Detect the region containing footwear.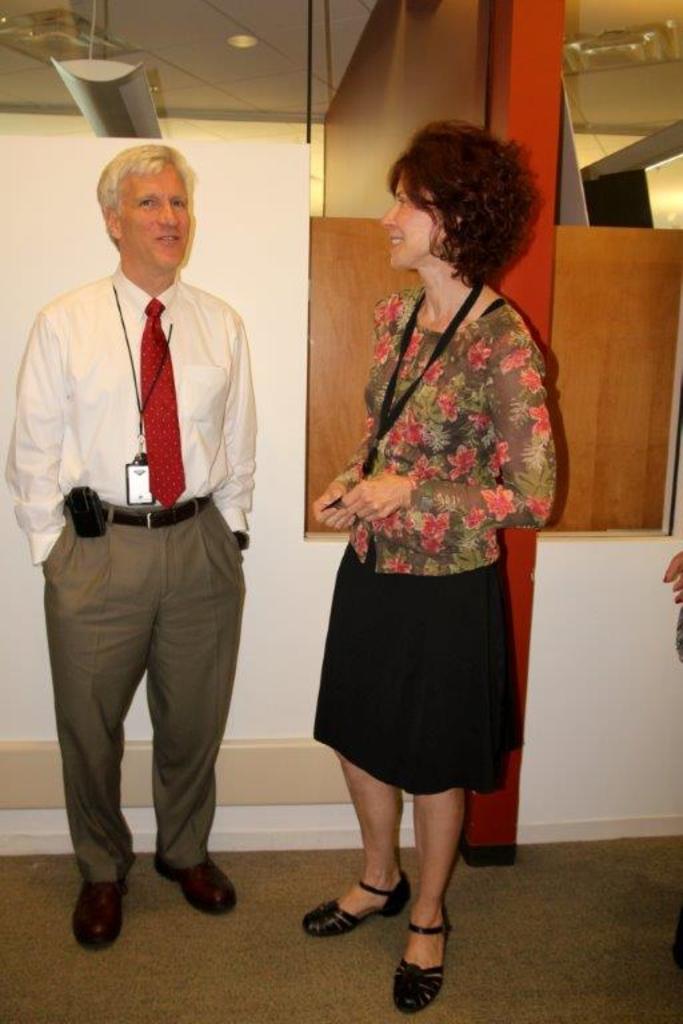
71/871/123/952.
